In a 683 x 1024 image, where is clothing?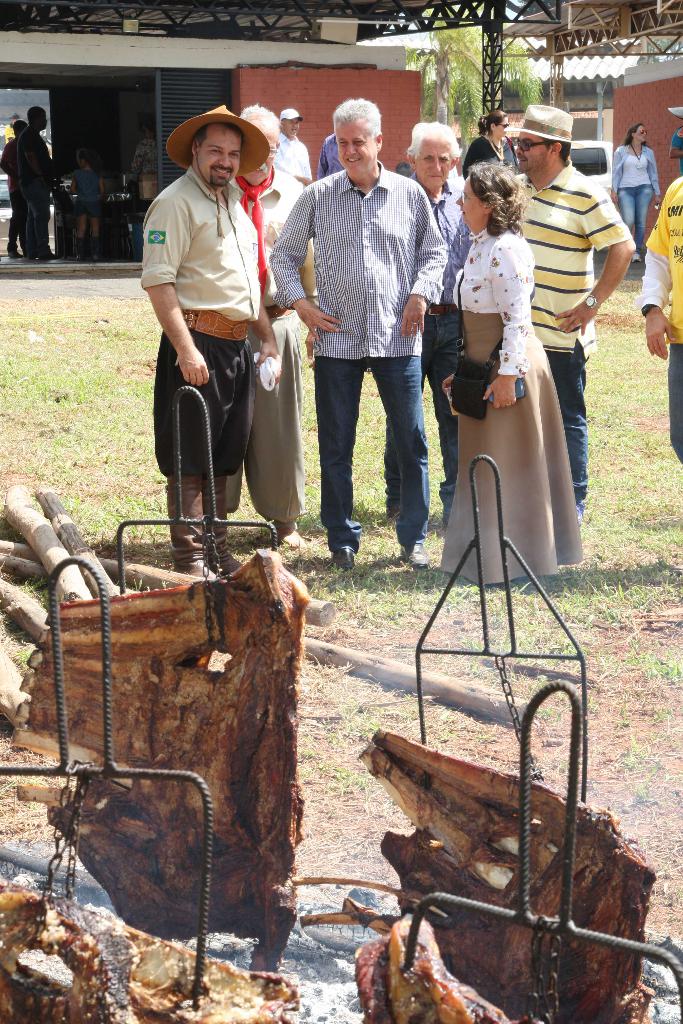
<box>275,124,310,188</box>.
